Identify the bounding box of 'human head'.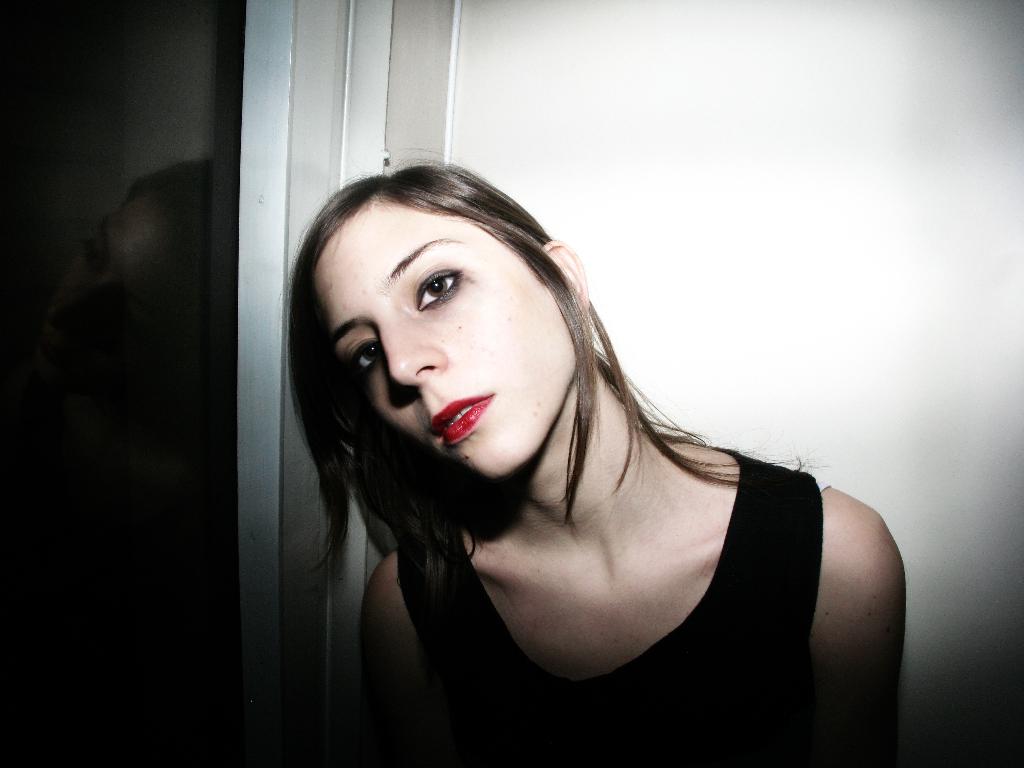
316 157 592 486.
